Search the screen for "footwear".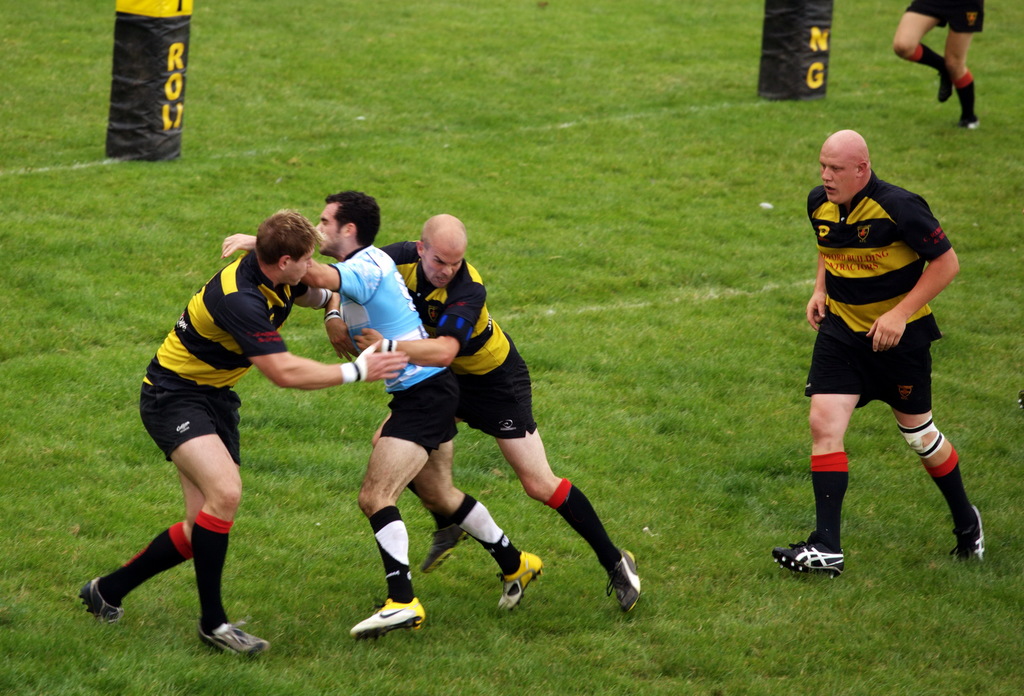
Found at (962,118,983,129).
